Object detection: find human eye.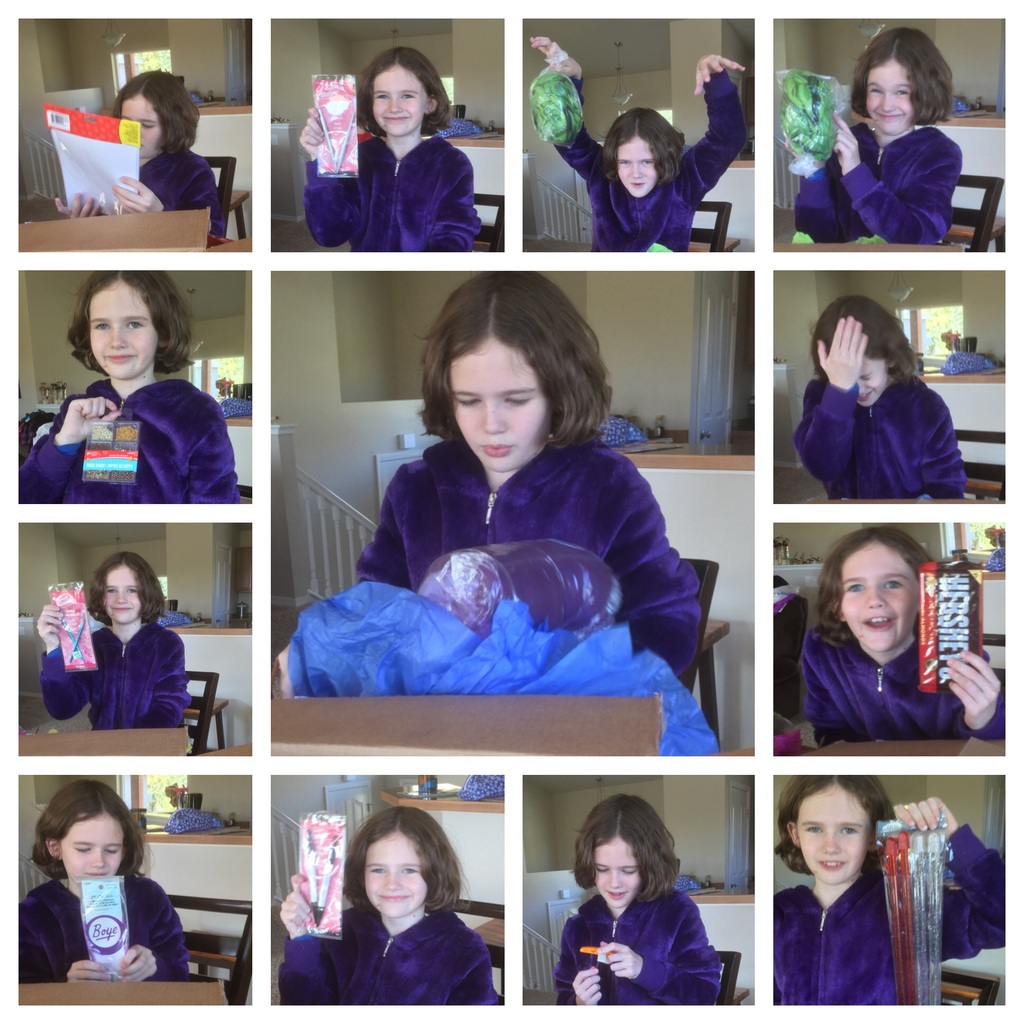
Rect(104, 847, 118, 856).
